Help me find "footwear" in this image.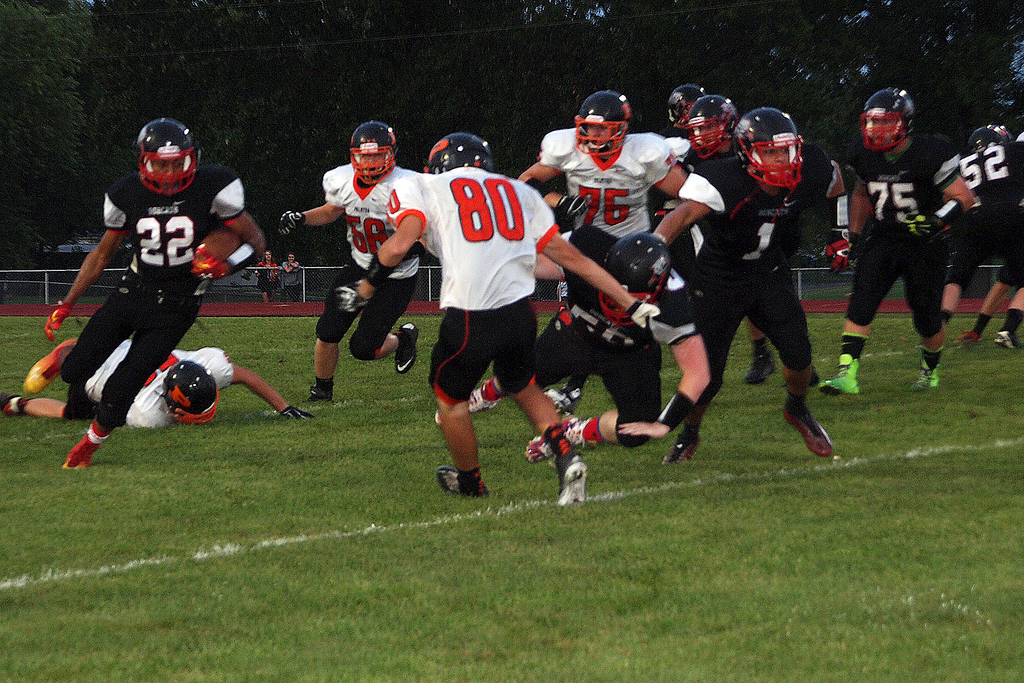
Found it: box(662, 428, 699, 462).
